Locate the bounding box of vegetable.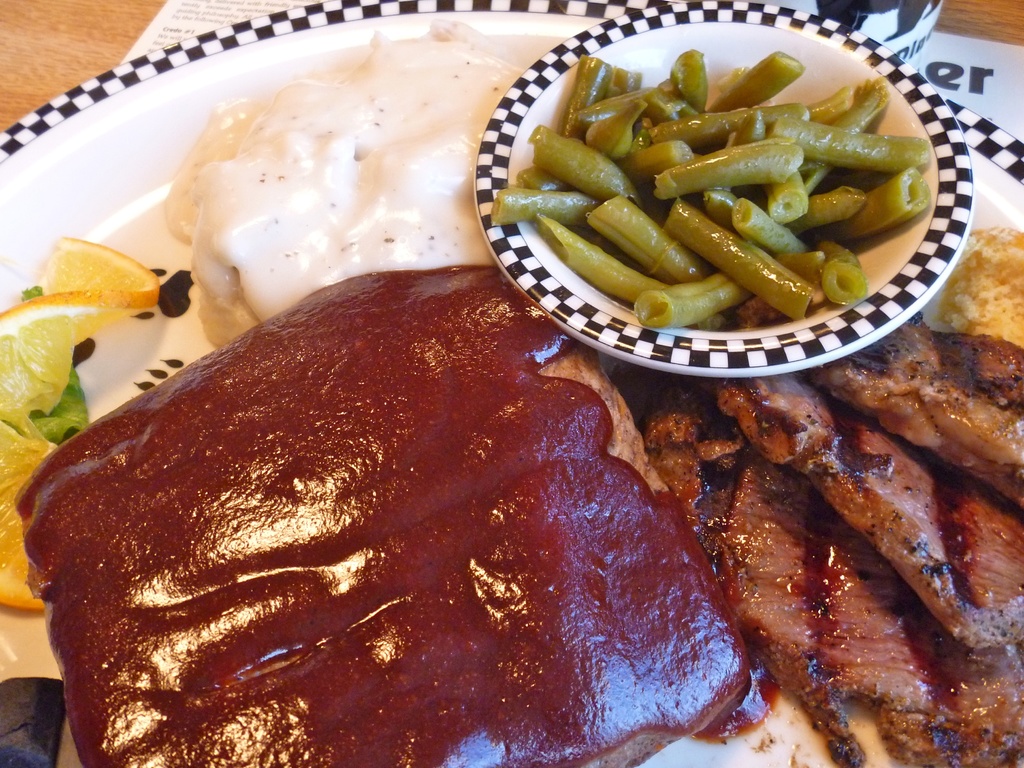
Bounding box: [14,288,91,447].
